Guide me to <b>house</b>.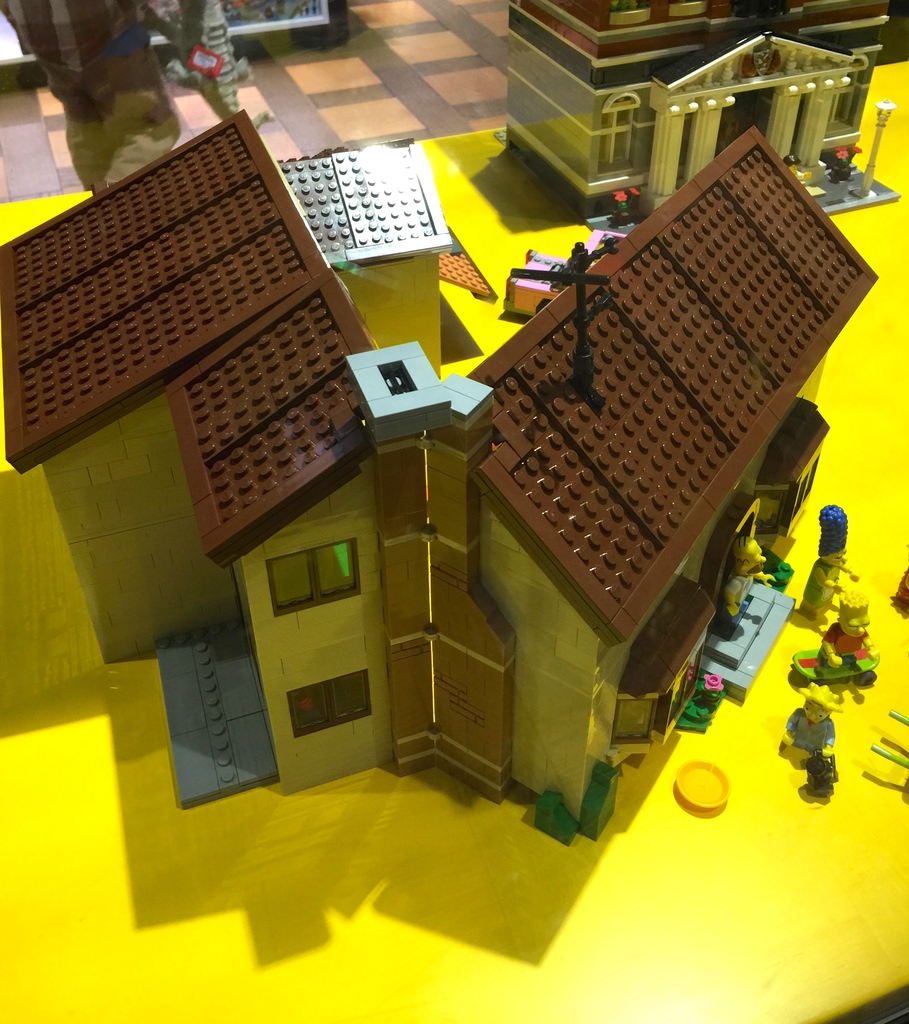
Guidance: select_region(75, 62, 880, 867).
